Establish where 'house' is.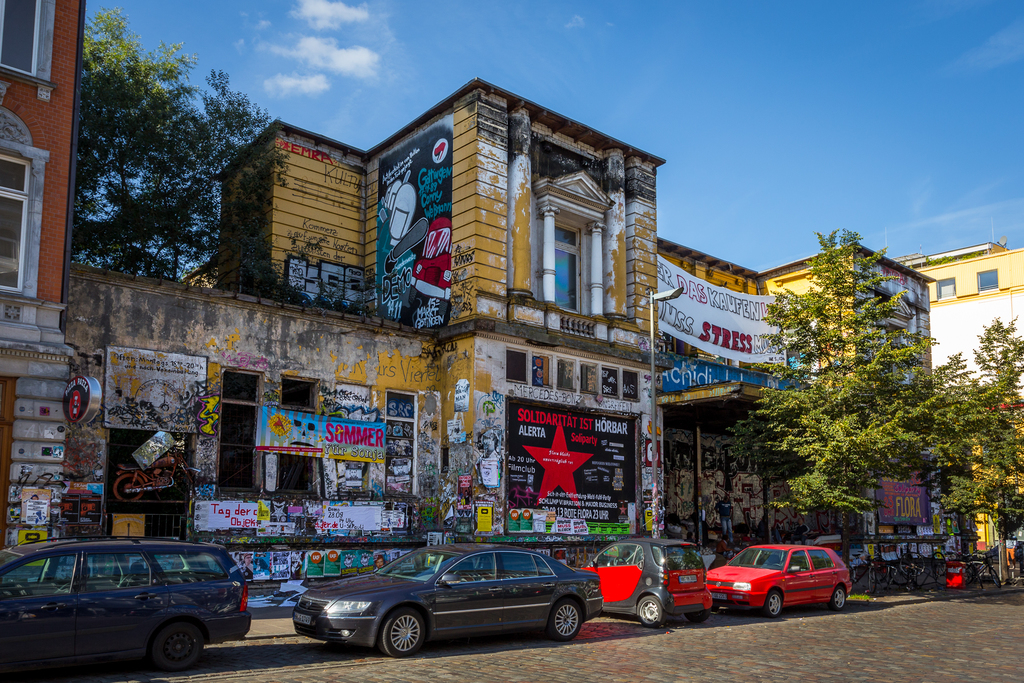
Established at [x1=891, y1=232, x2=1023, y2=580].
